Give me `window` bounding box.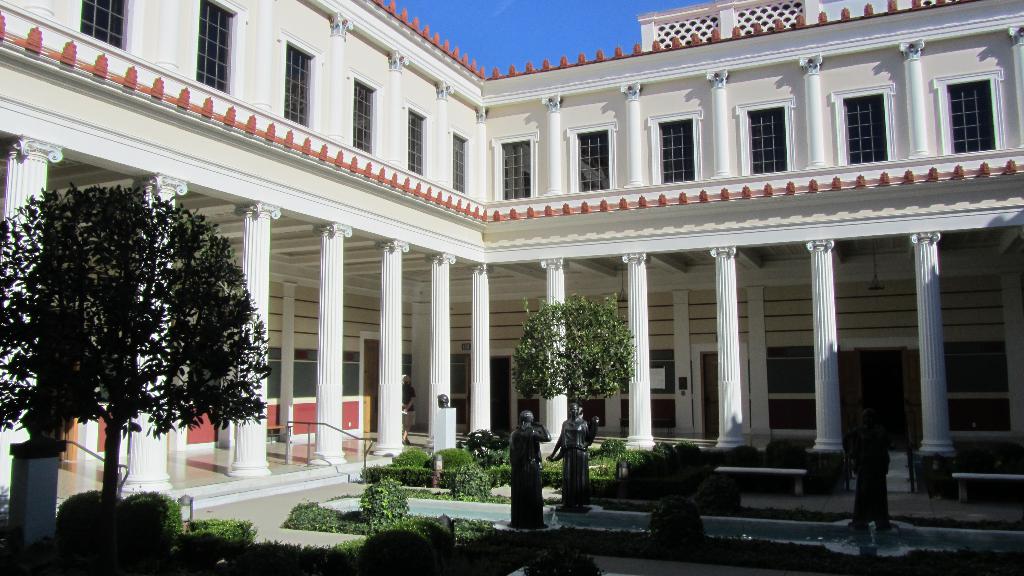
detection(576, 126, 610, 192).
